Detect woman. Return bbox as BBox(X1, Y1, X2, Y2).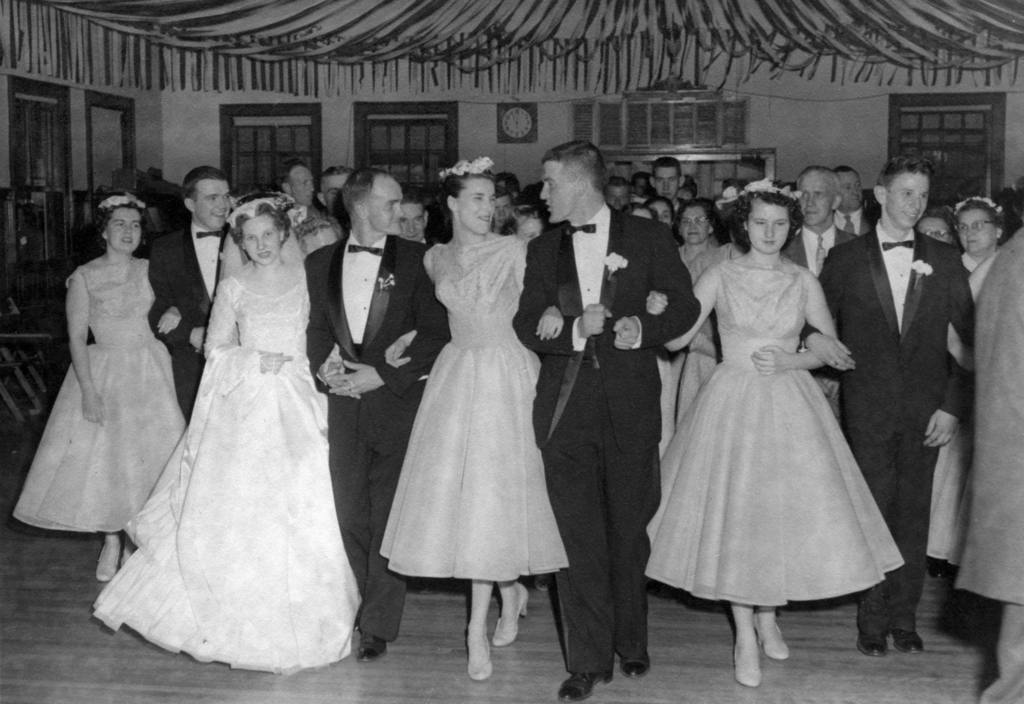
BBox(381, 158, 566, 679).
